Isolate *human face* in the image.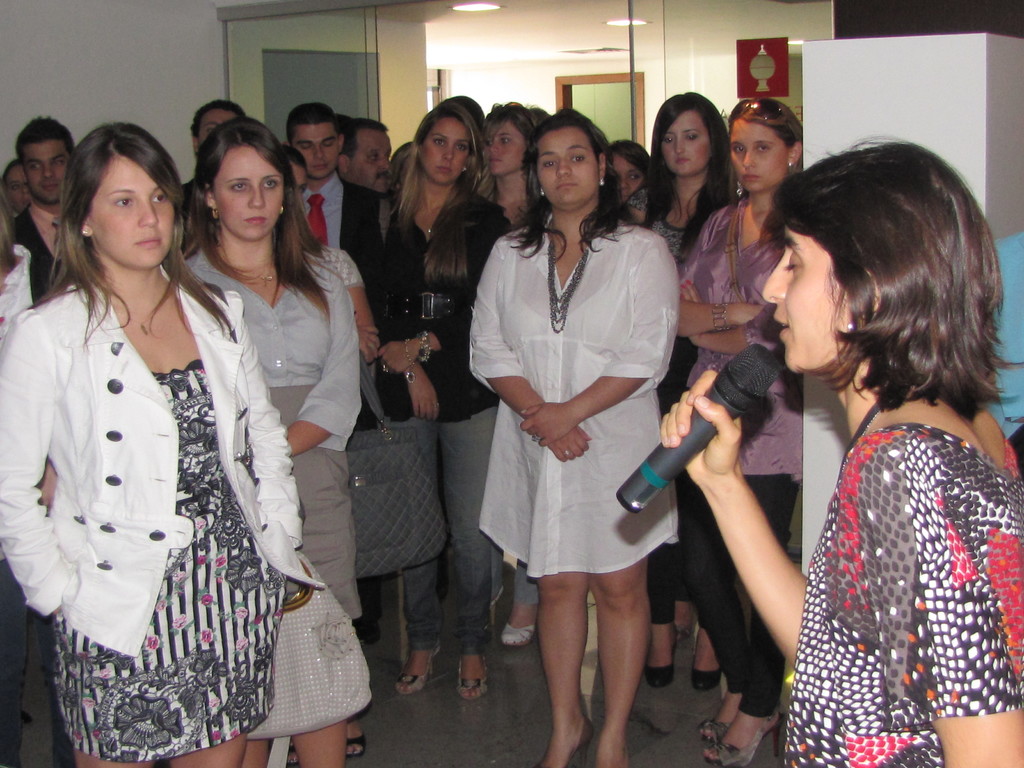
Isolated region: box(196, 110, 240, 148).
